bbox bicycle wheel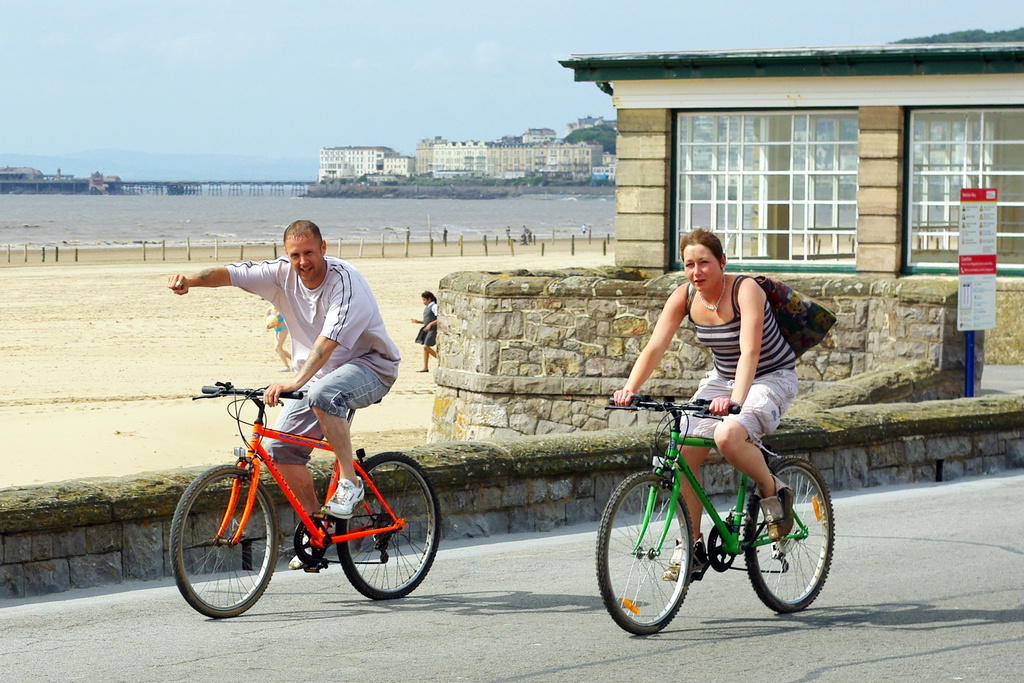
bbox(335, 451, 439, 598)
